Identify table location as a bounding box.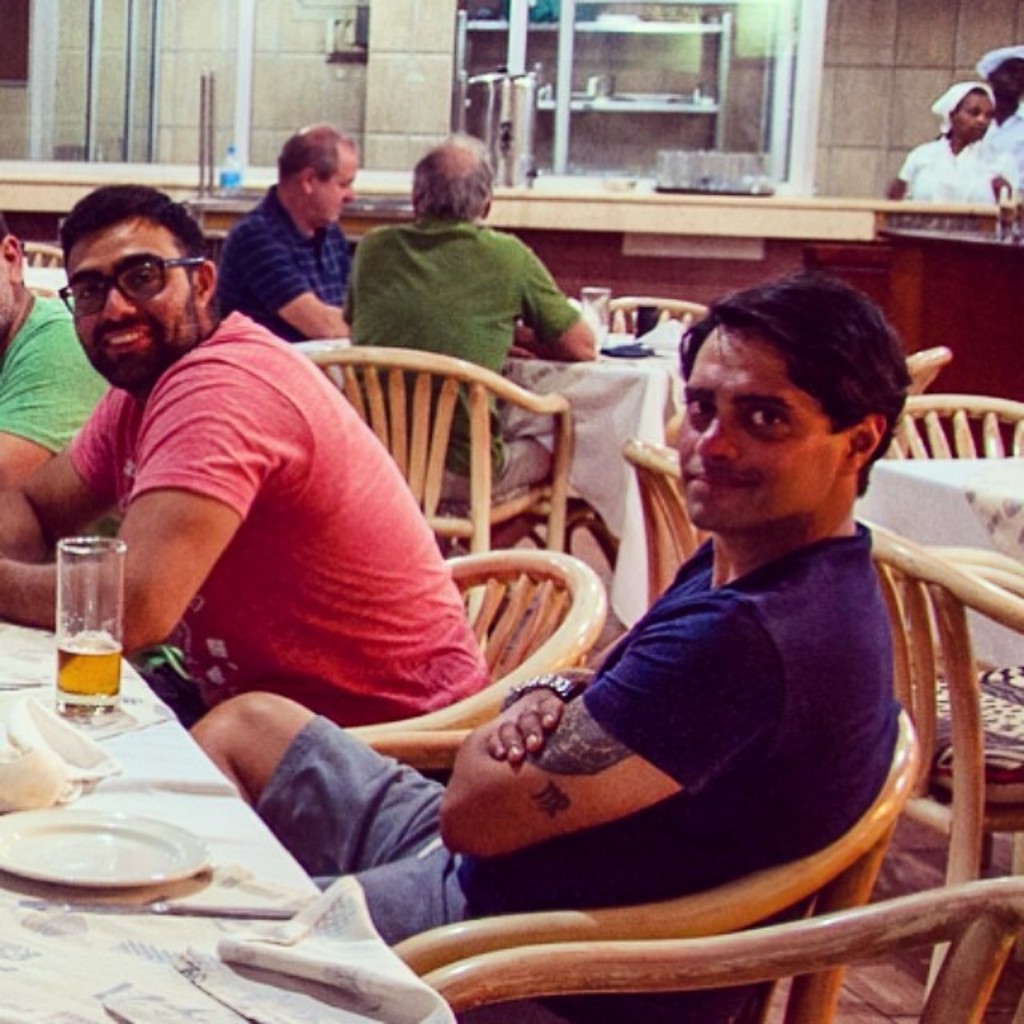
Rect(0, 624, 454, 1022).
